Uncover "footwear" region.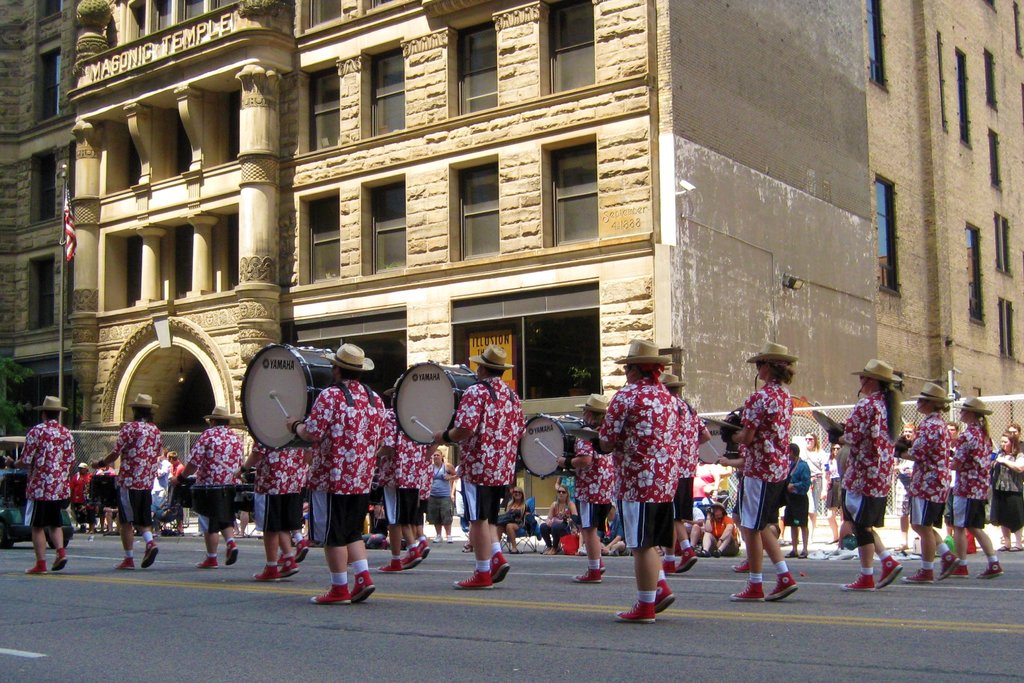
Uncovered: [573, 559, 599, 584].
